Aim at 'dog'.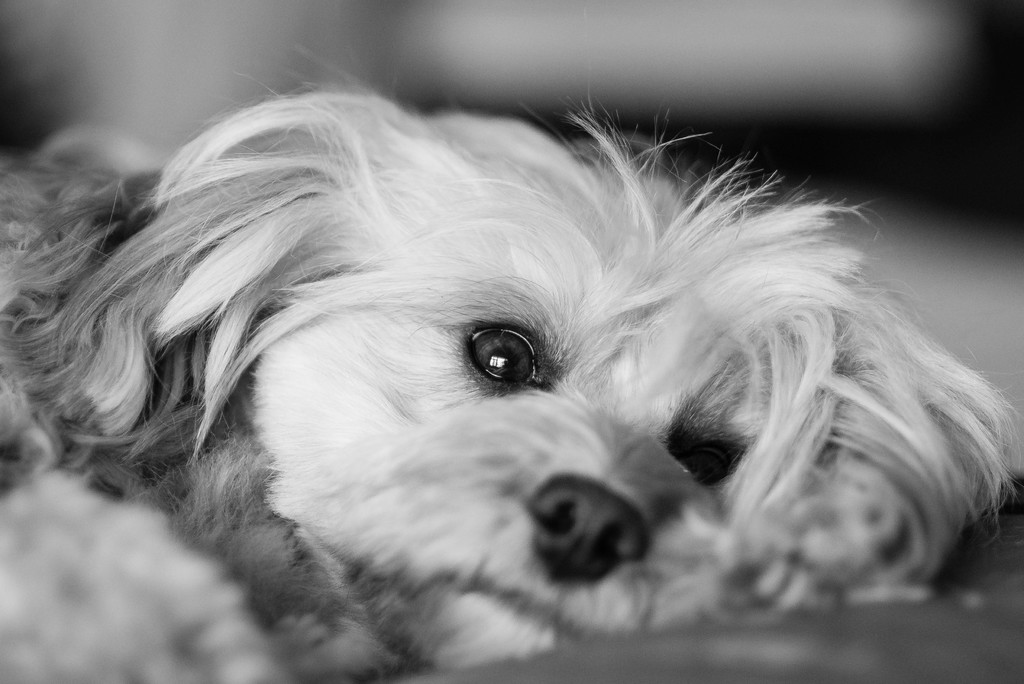
Aimed at left=0, top=41, right=1023, bottom=683.
